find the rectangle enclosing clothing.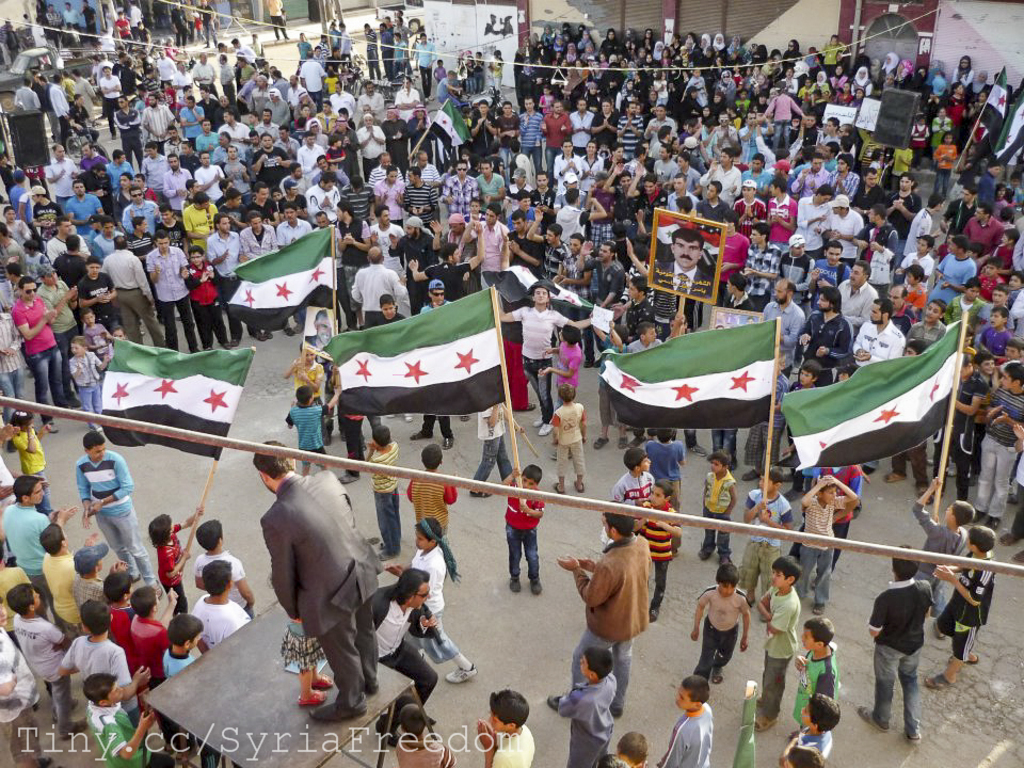
region(124, 230, 156, 263).
